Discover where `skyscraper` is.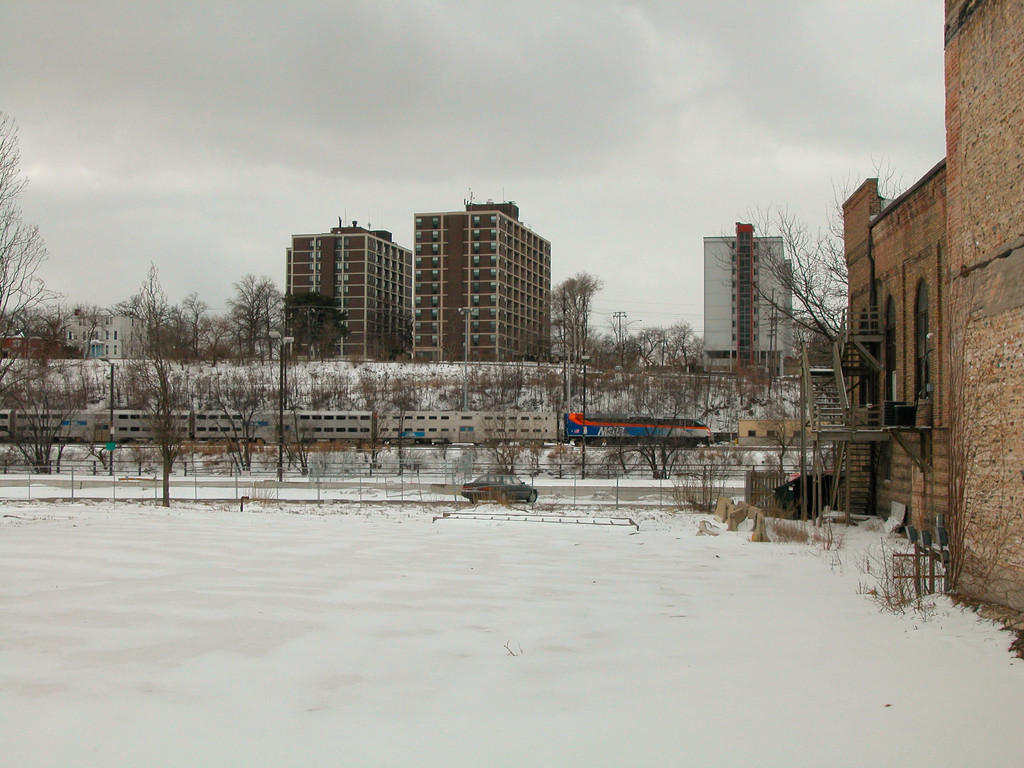
Discovered at <box>278,213,424,363</box>.
